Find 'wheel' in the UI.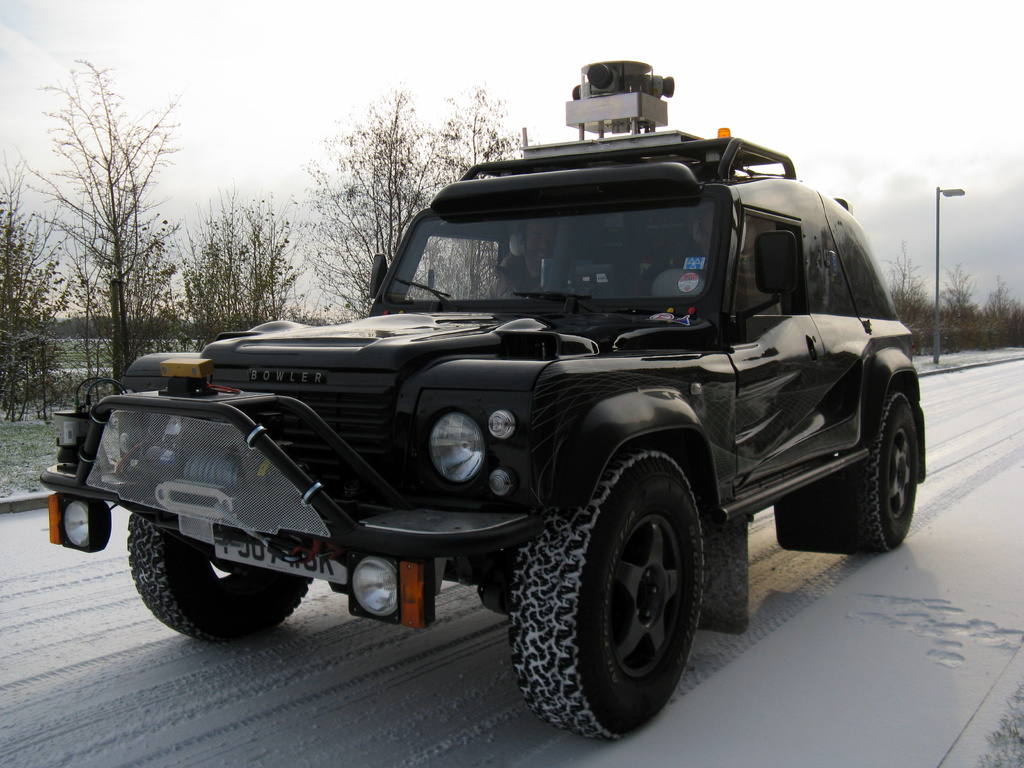
UI element at 511 449 703 742.
